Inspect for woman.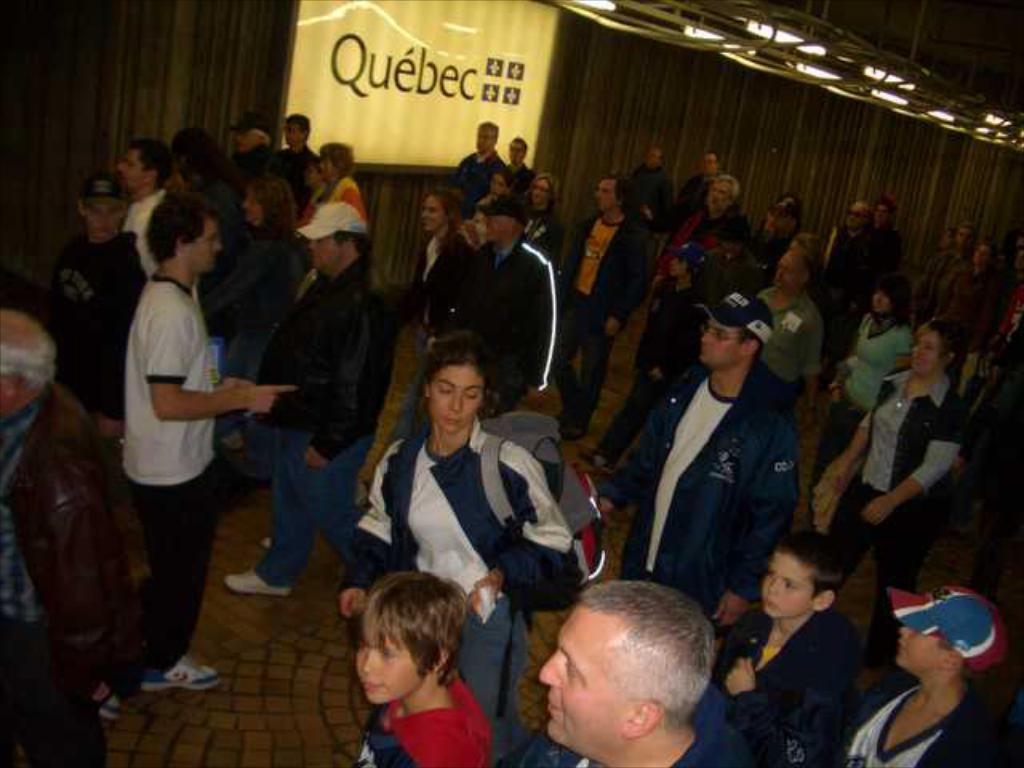
Inspection: locate(562, 171, 656, 442).
